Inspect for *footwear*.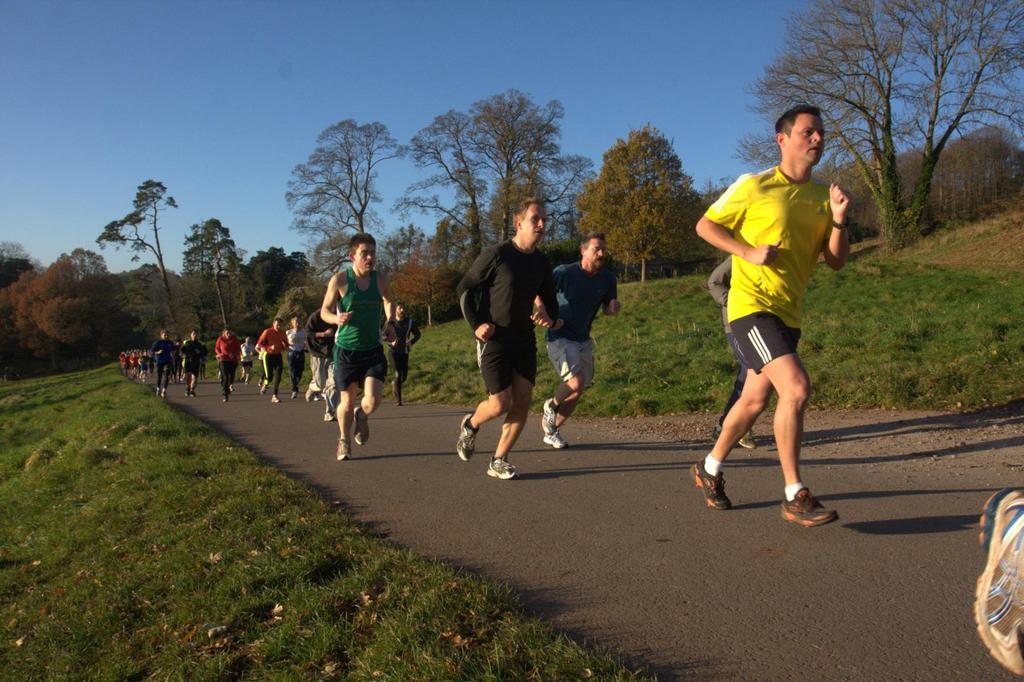
Inspection: BBox(321, 411, 333, 425).
